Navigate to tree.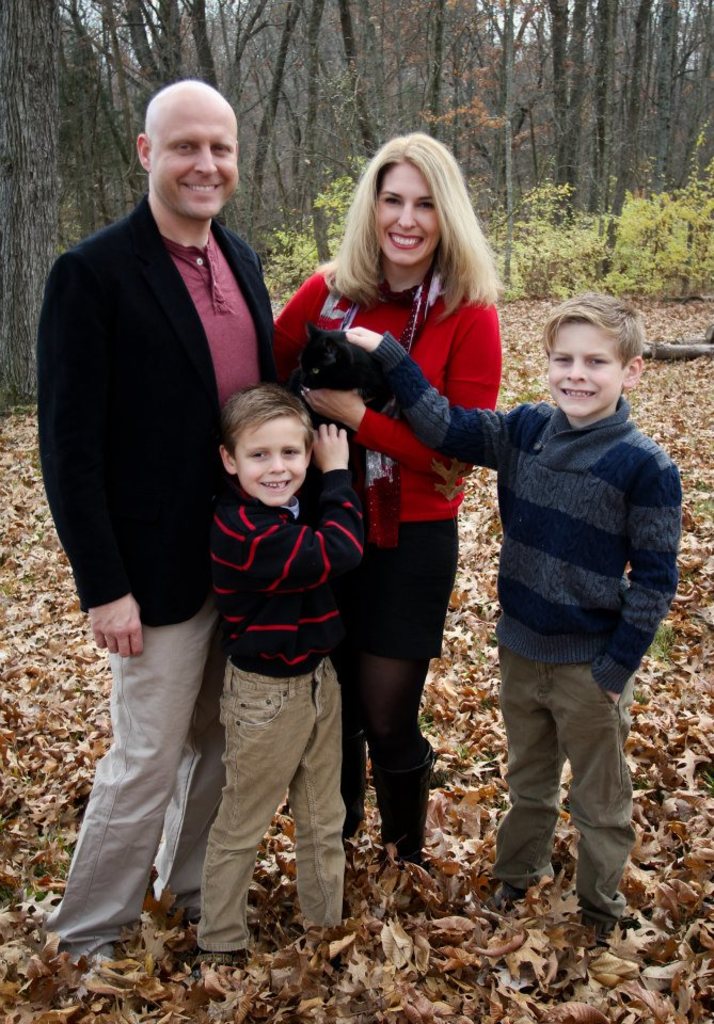
Navigation target: [61, 0, 327, 270].
